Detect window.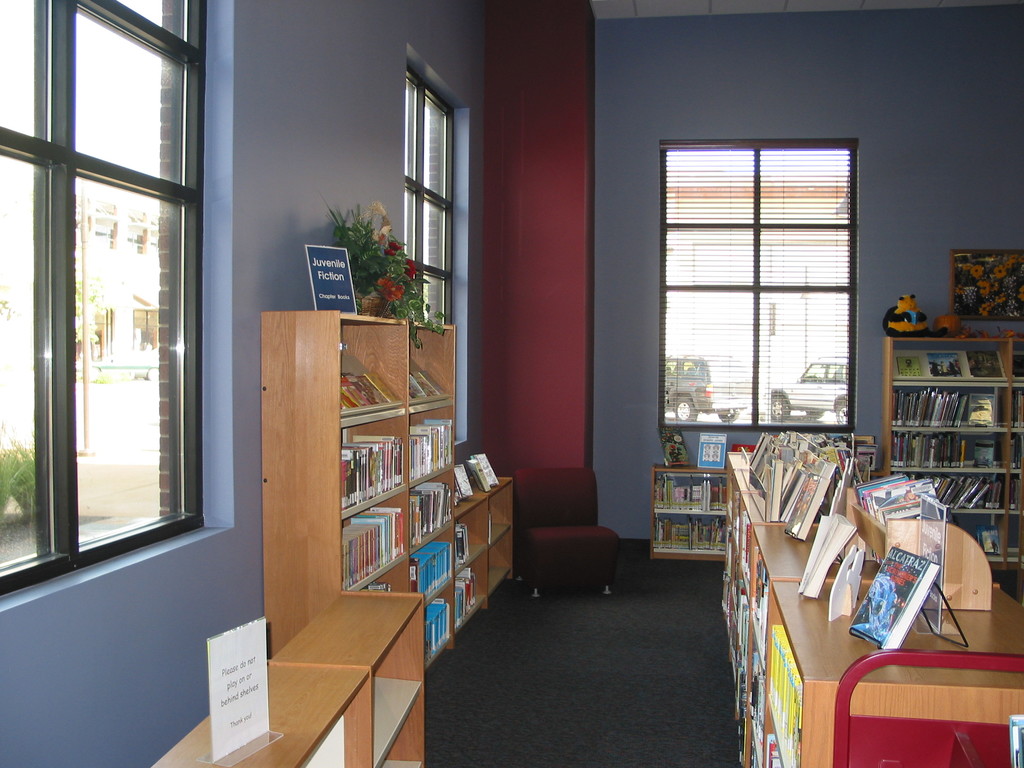
Detected at bbox=[132, 309, 157, 351].
